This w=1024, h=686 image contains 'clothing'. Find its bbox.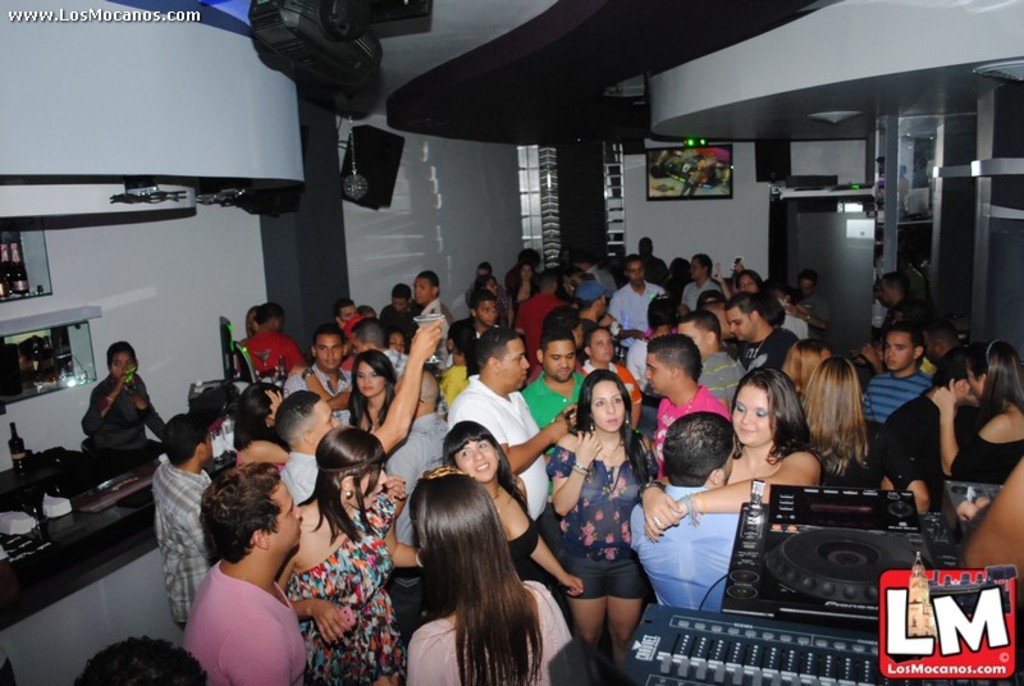
[81,371,164,465].
